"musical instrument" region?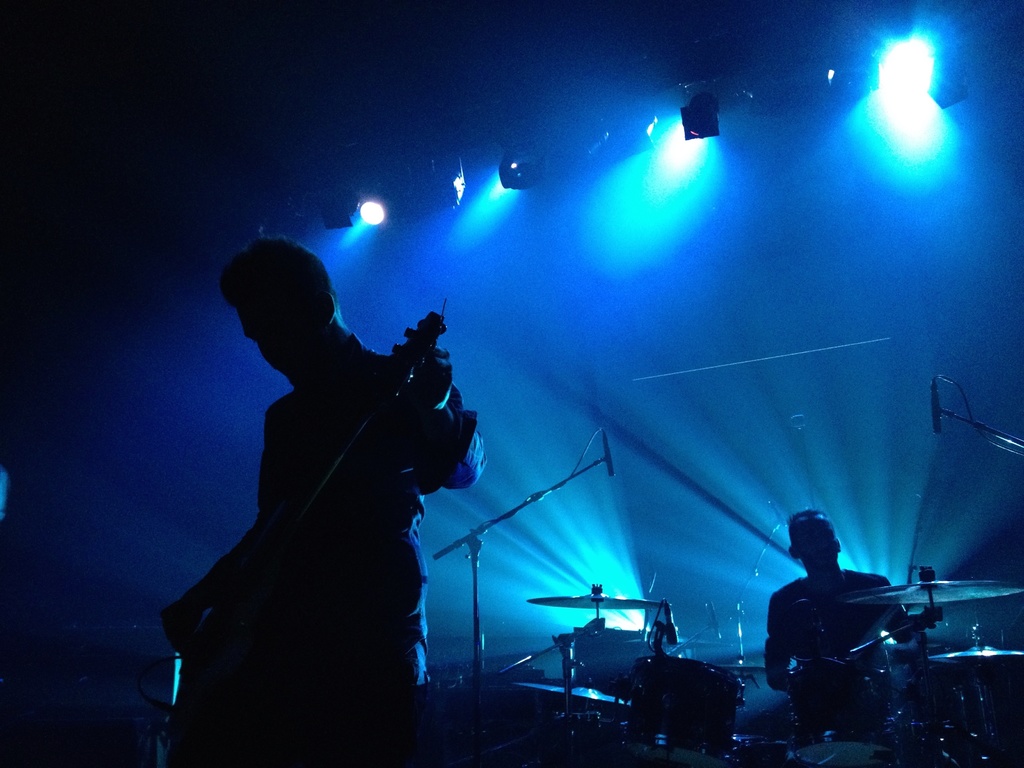
[x1=830, y1=566, x2=1019, y2=616]
